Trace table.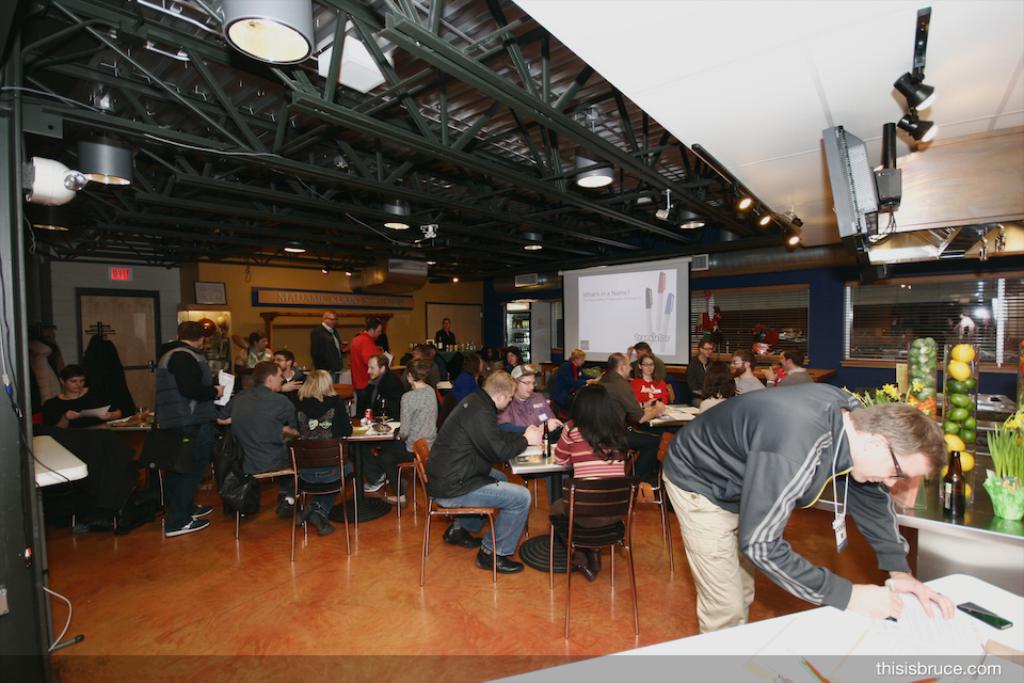
Traced to <region>635, 404, 703, 435</region>.
